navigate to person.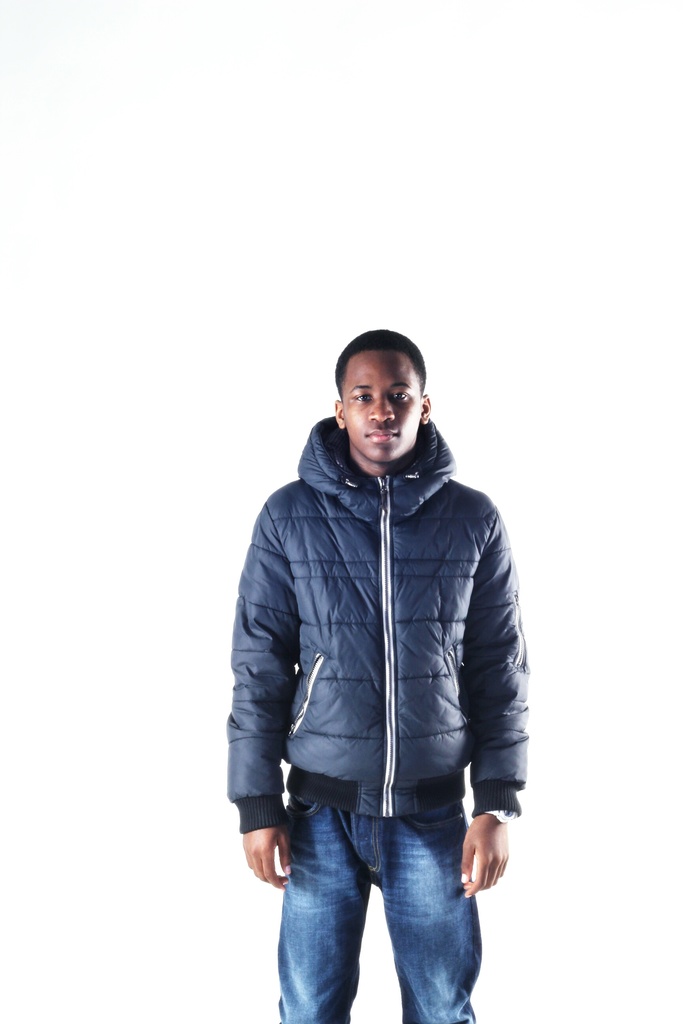
Navigation target: 220 276 531 1012.
